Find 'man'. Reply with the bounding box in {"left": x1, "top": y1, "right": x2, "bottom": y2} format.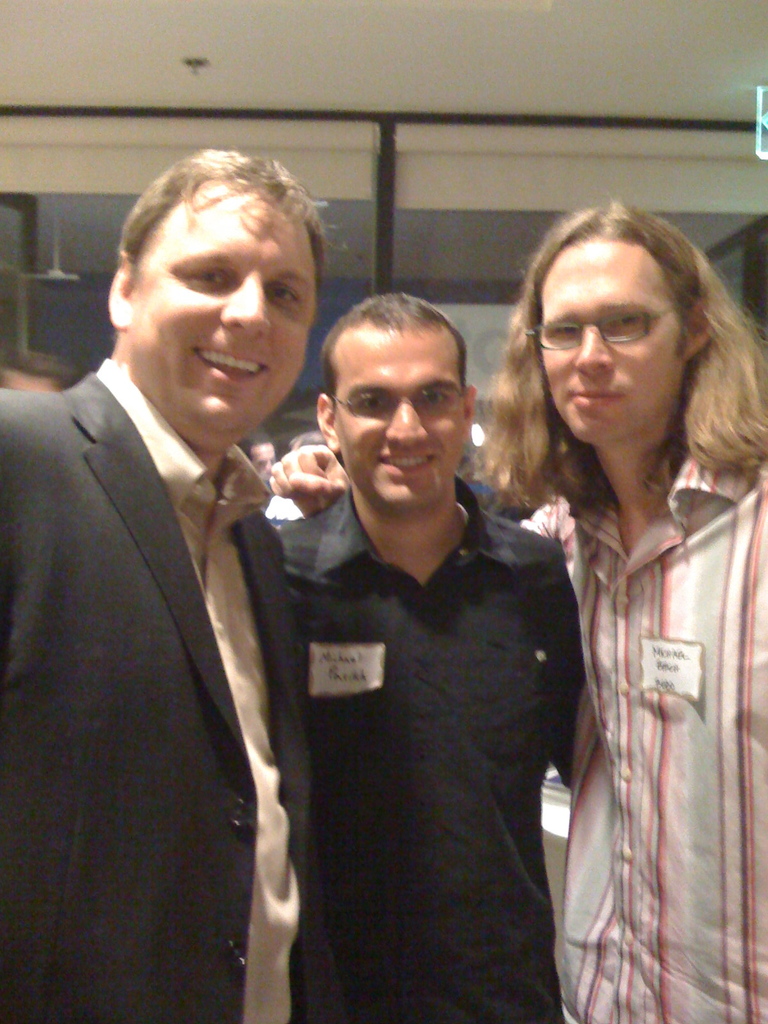
{"left": 268, "top": 204, "right": 767, "bottom": 1023}.
